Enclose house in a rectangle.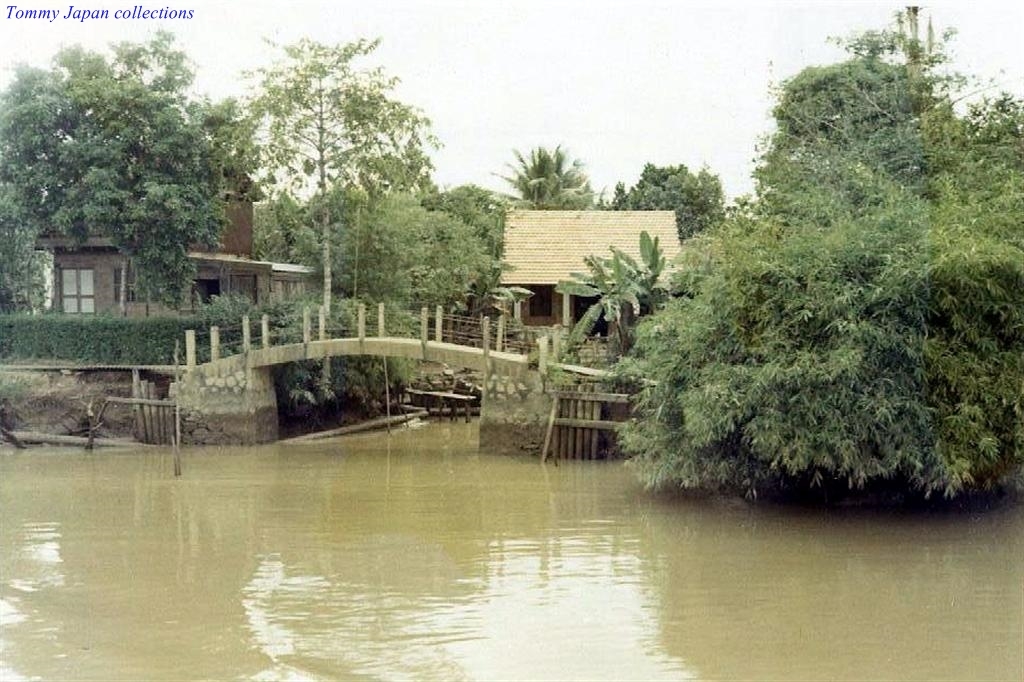
<box>25,125,319,335</box>.
